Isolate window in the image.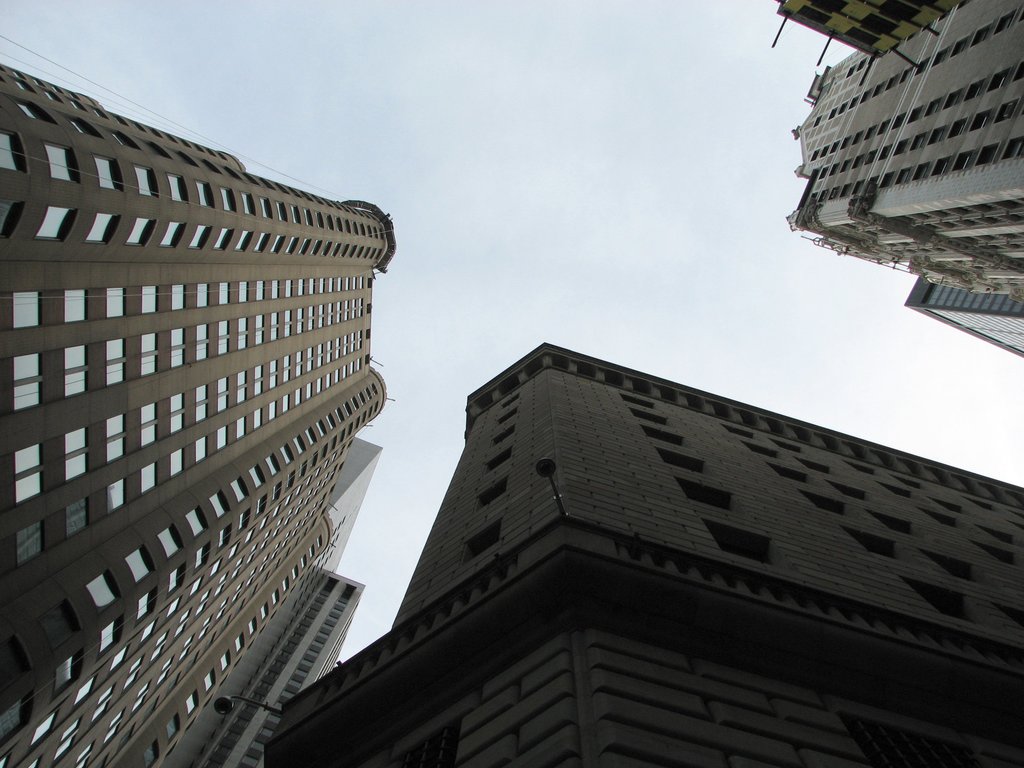
Isolated region: <box>10,354,42,411</box>.
